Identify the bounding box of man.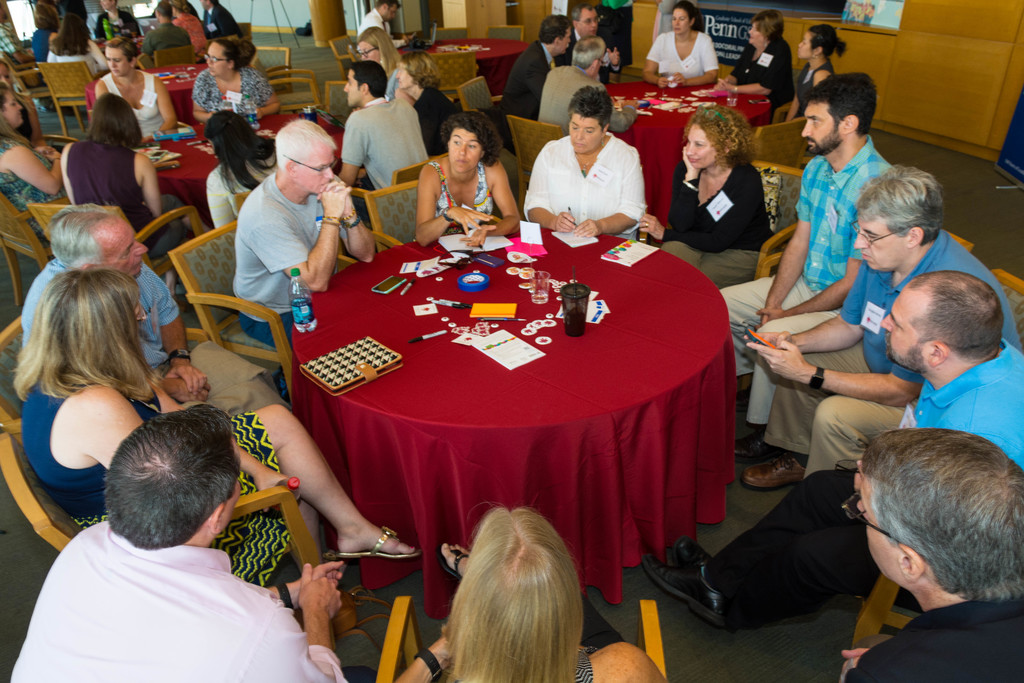
(x1=566, y1=5, x2=625, y2=92).
